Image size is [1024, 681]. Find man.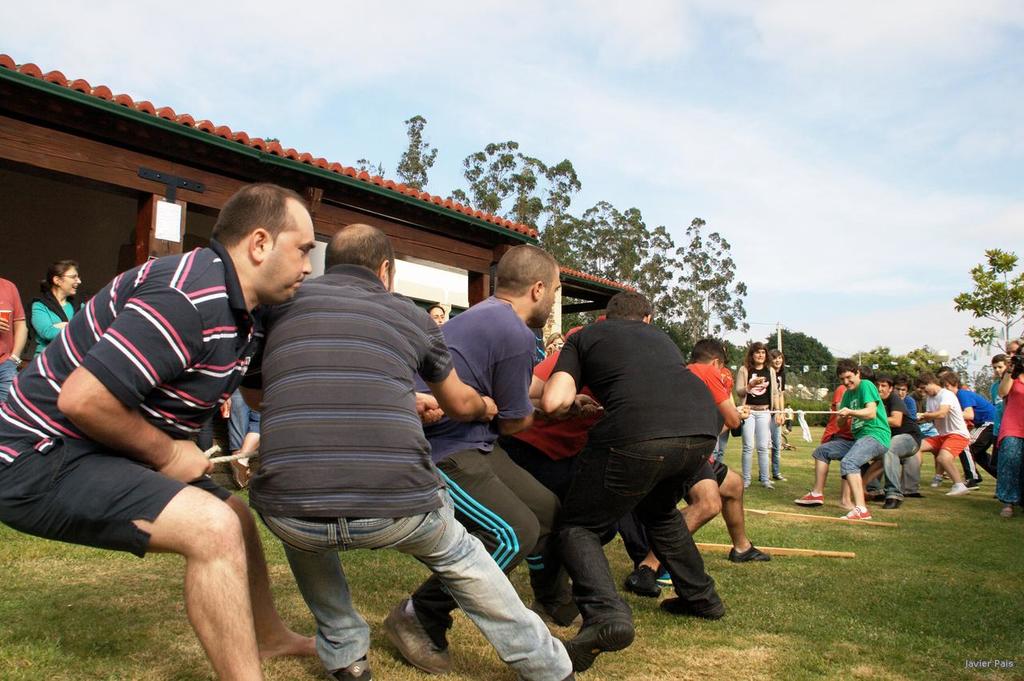
(612,336,770,598).
